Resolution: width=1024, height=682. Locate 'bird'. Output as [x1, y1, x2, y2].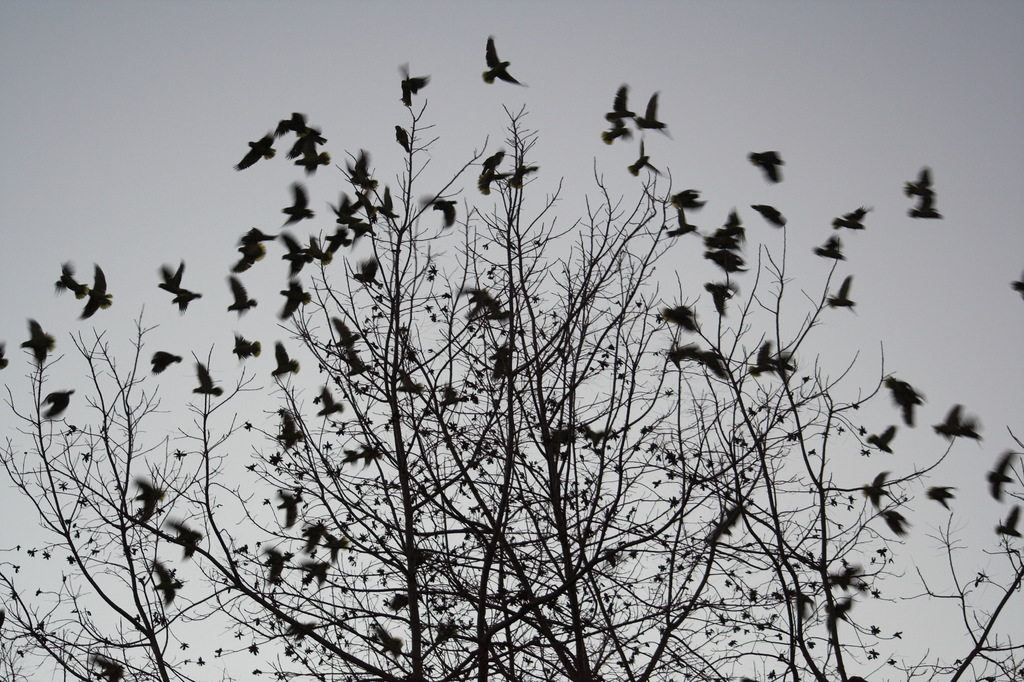
[319, 386, 347, 417].
